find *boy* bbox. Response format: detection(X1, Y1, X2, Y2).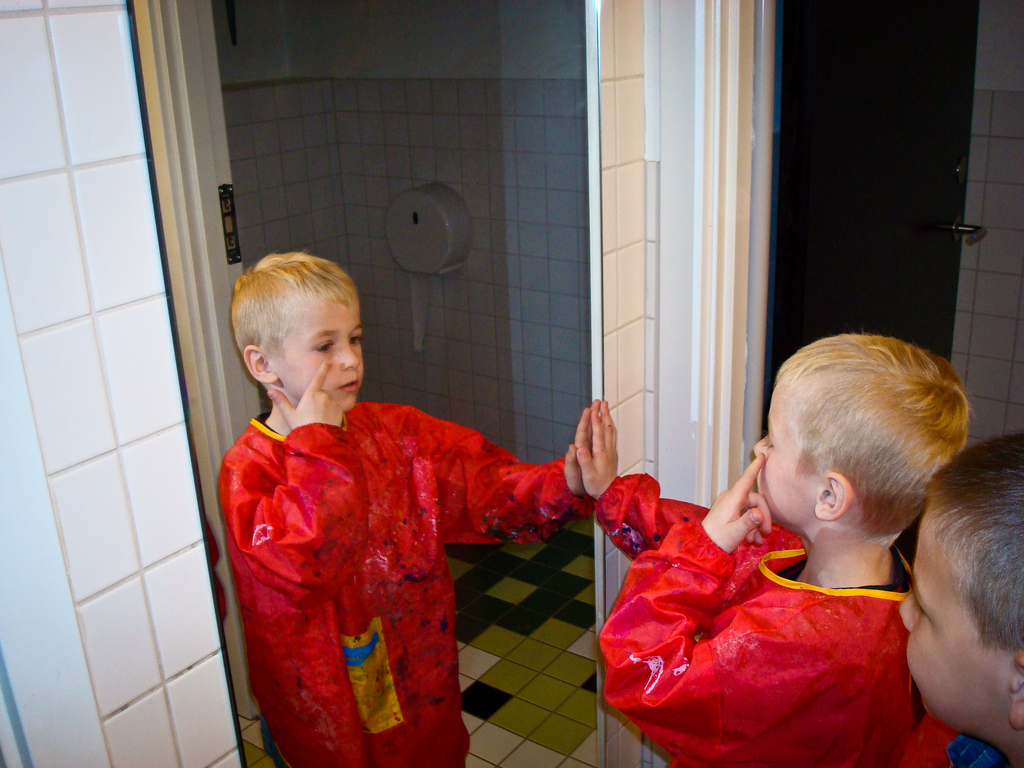
detection(576, 331, 969, 767).
